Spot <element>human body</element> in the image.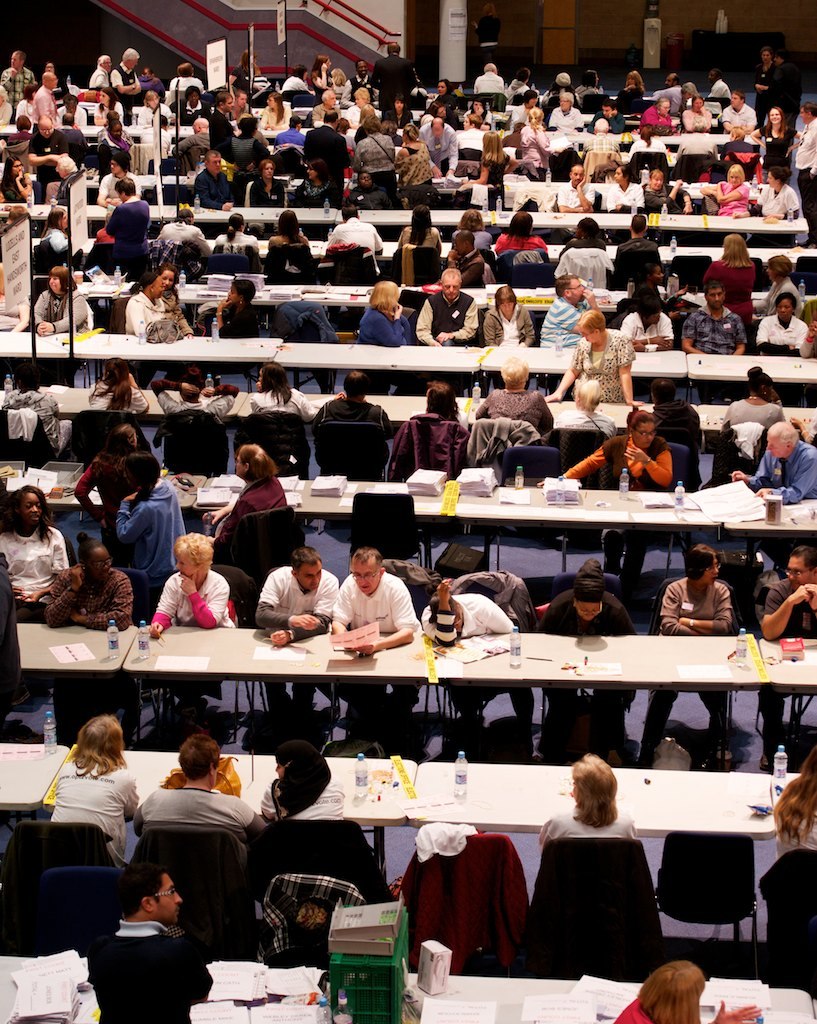
<element>human body</element> found at crop(212, 294, 261, 338).
